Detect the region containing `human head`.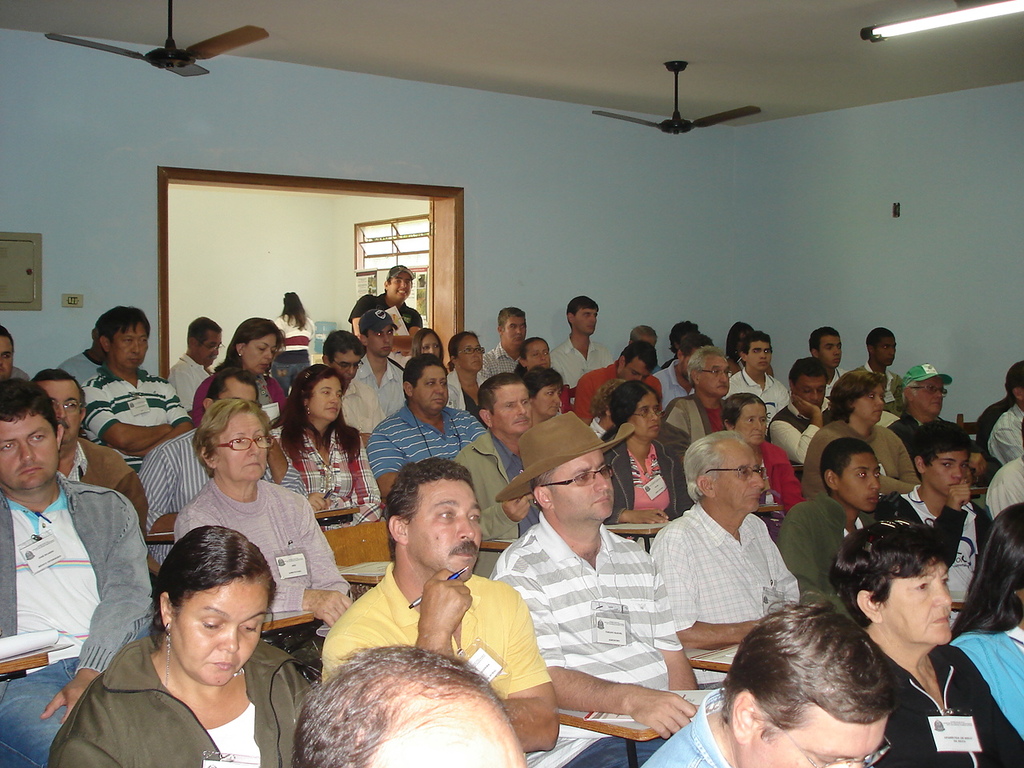
{"x1": 830, "y1": 368, "x2": 886, "y2": 428}.
